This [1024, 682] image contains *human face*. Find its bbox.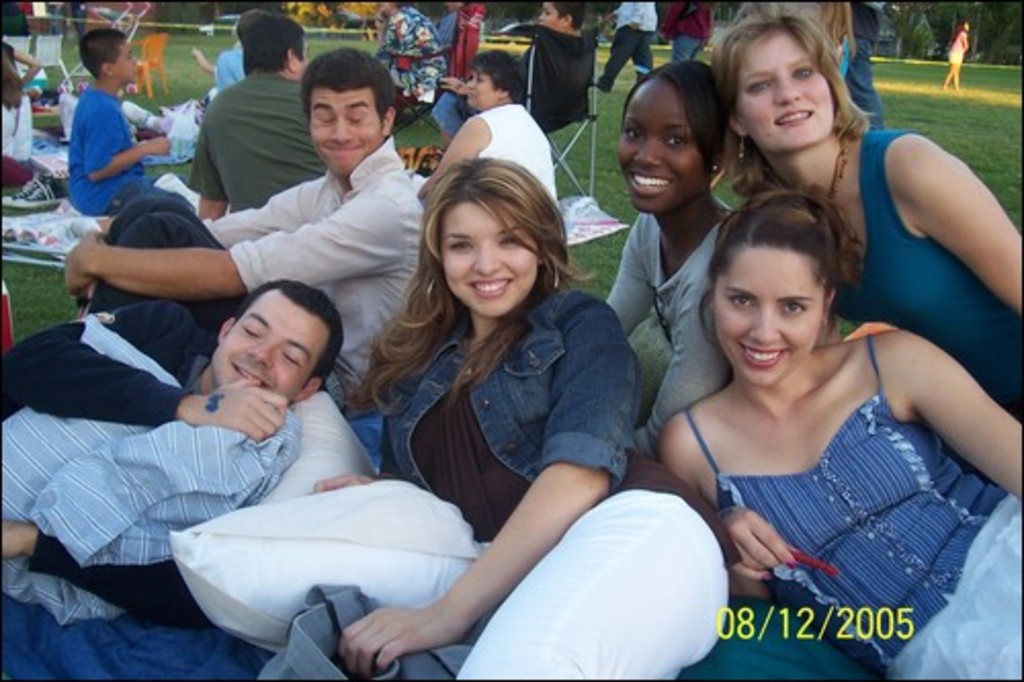
(x1=618, y1=78, x2=709, y2=217).
